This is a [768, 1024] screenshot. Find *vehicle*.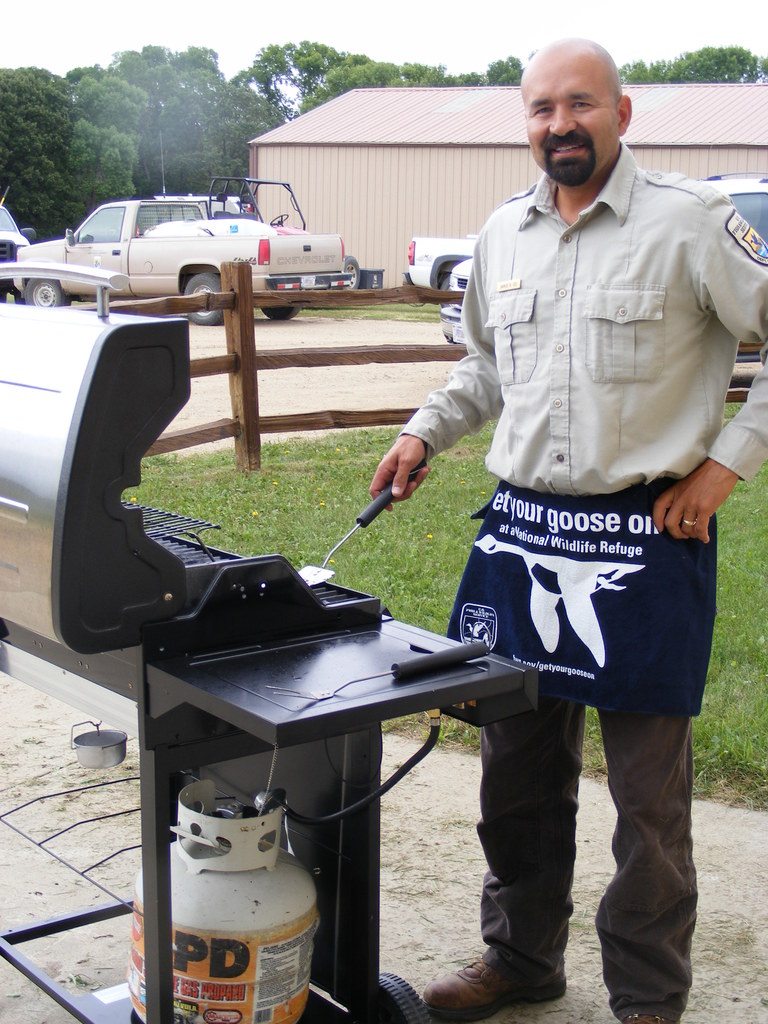
Bounding box: 31,180,366,293.
